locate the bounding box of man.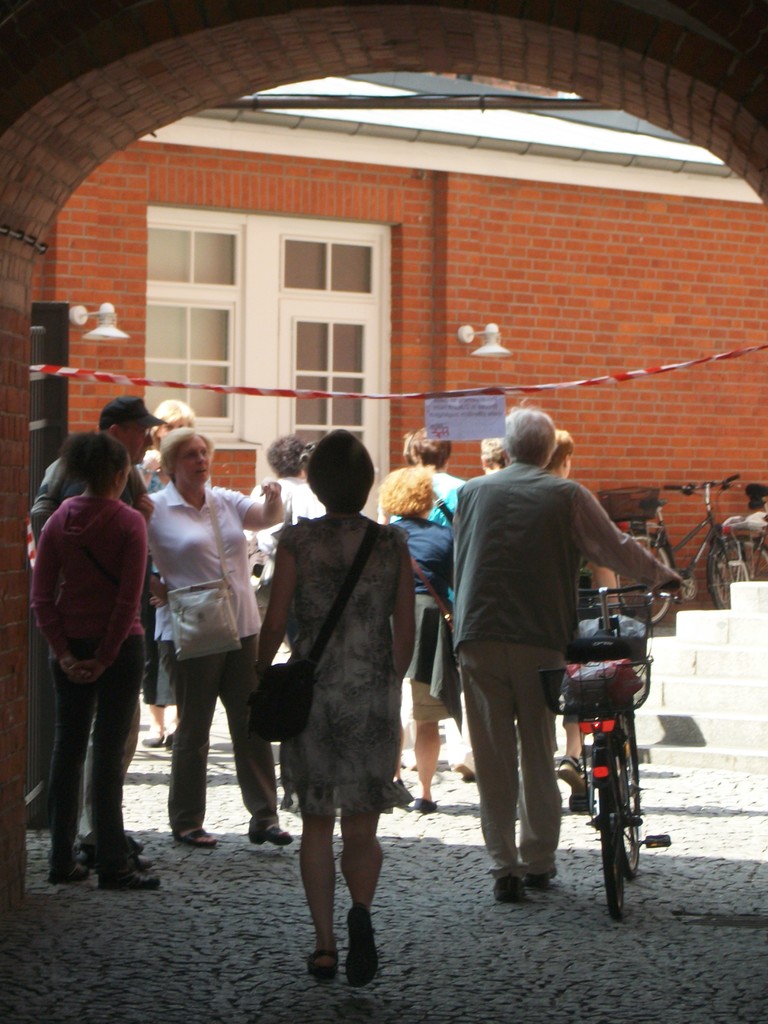
Bounding box: bbox=[239, 455, 428, 940].
